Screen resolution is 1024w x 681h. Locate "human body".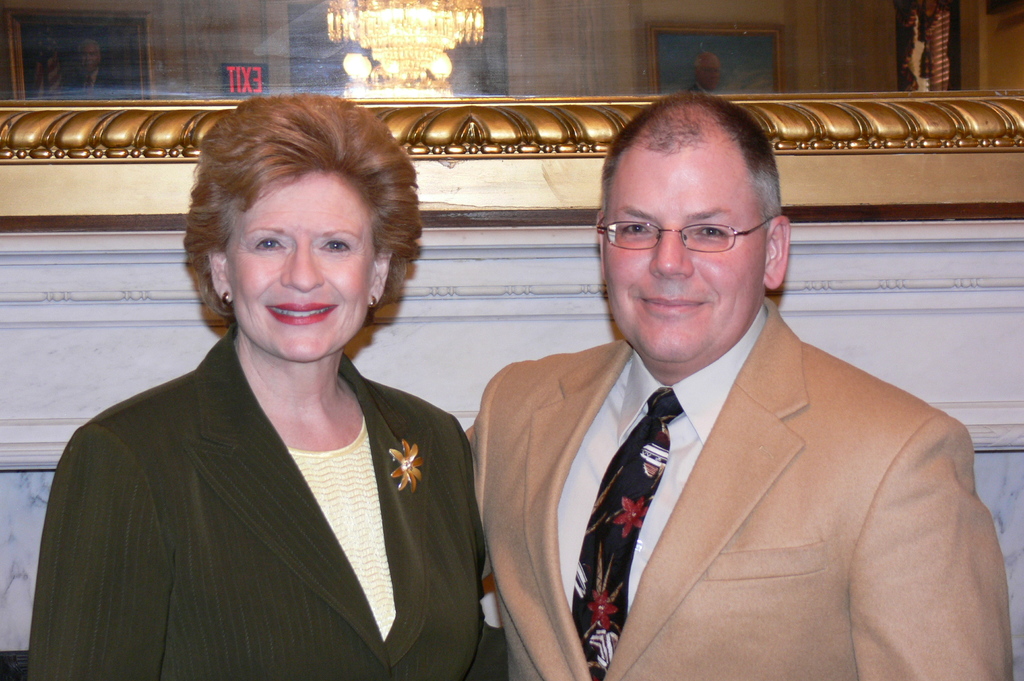
(26, 355, 510, 680).
